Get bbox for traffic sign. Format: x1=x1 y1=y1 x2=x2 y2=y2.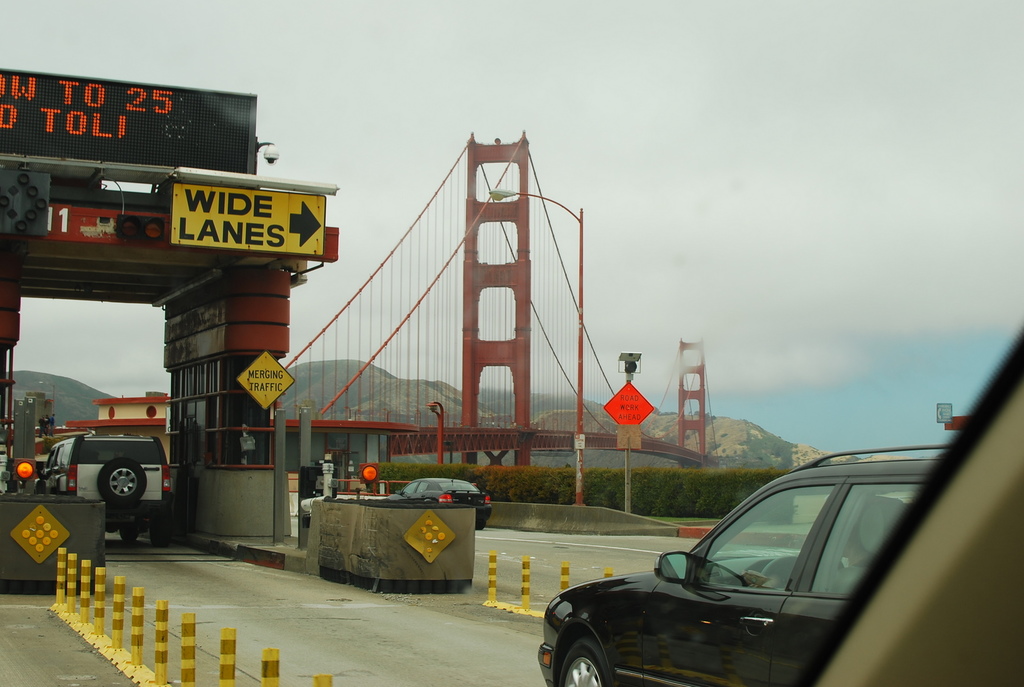
x1=600 y1=384 x2=657 y2=431.
